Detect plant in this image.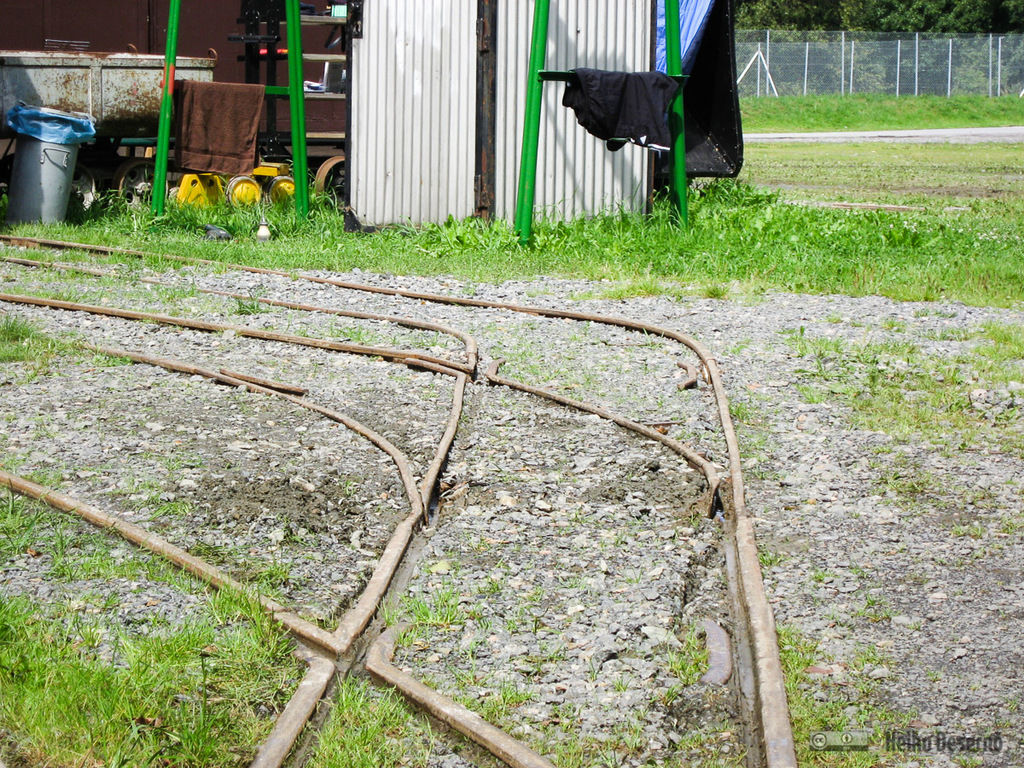
Detection: [left=1006, top=694, right=1022, bottom=713].
